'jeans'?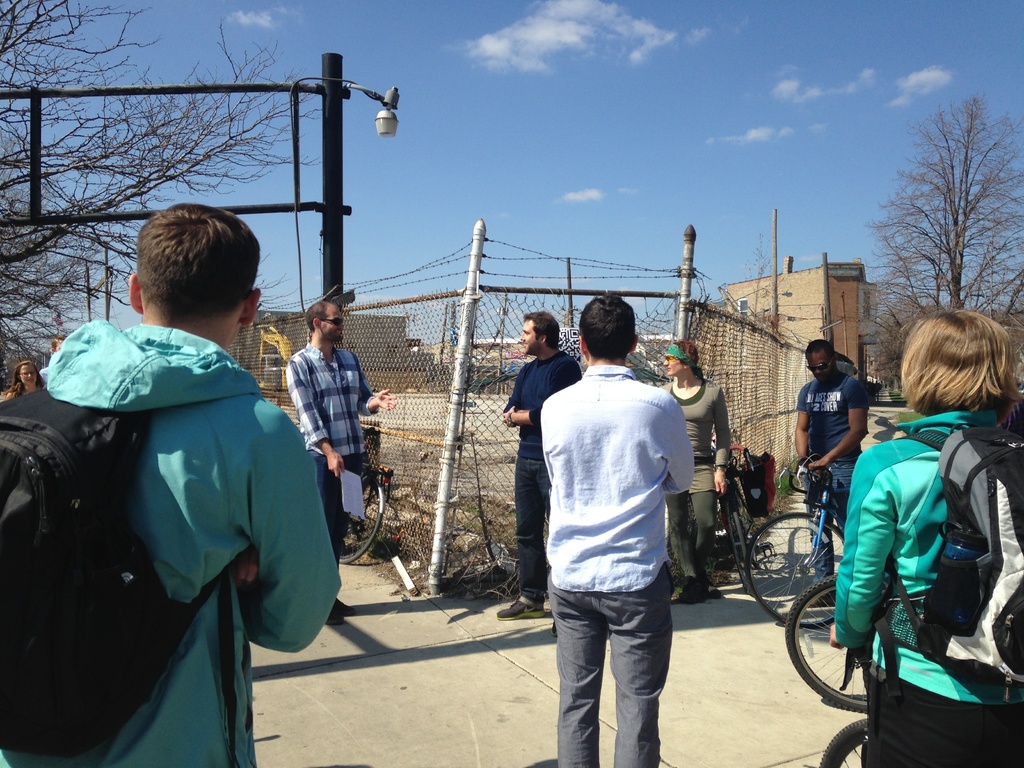
[511,456,558,604]
